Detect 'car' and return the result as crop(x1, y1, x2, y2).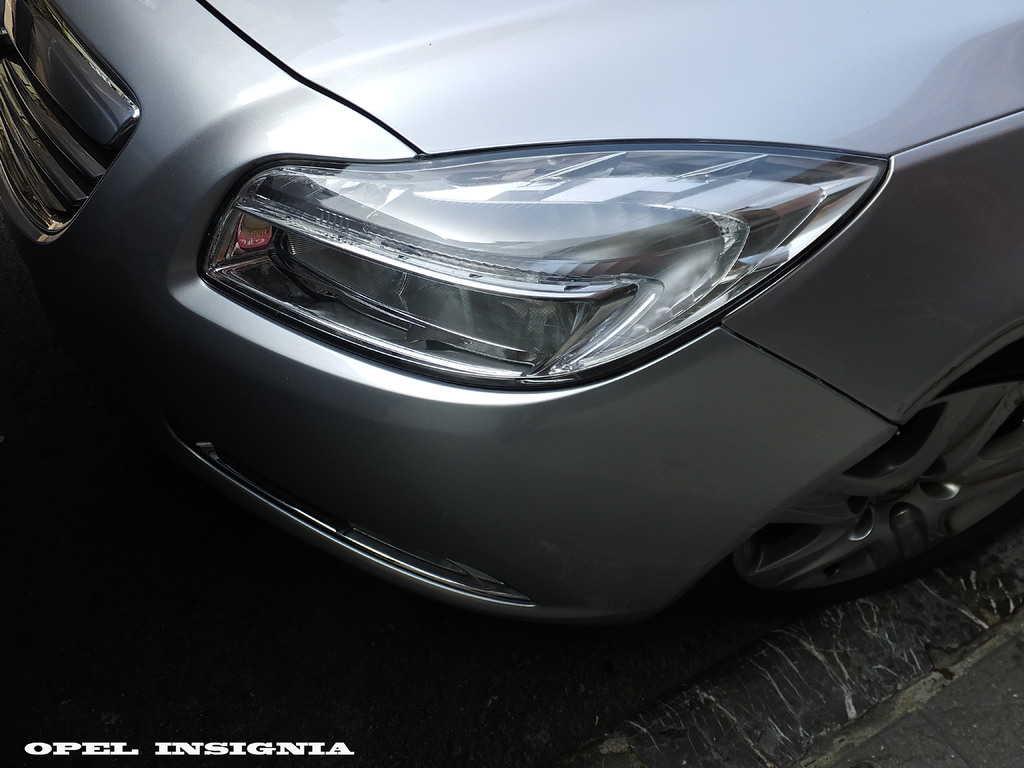
crop(108, 70, 1005, 648).
